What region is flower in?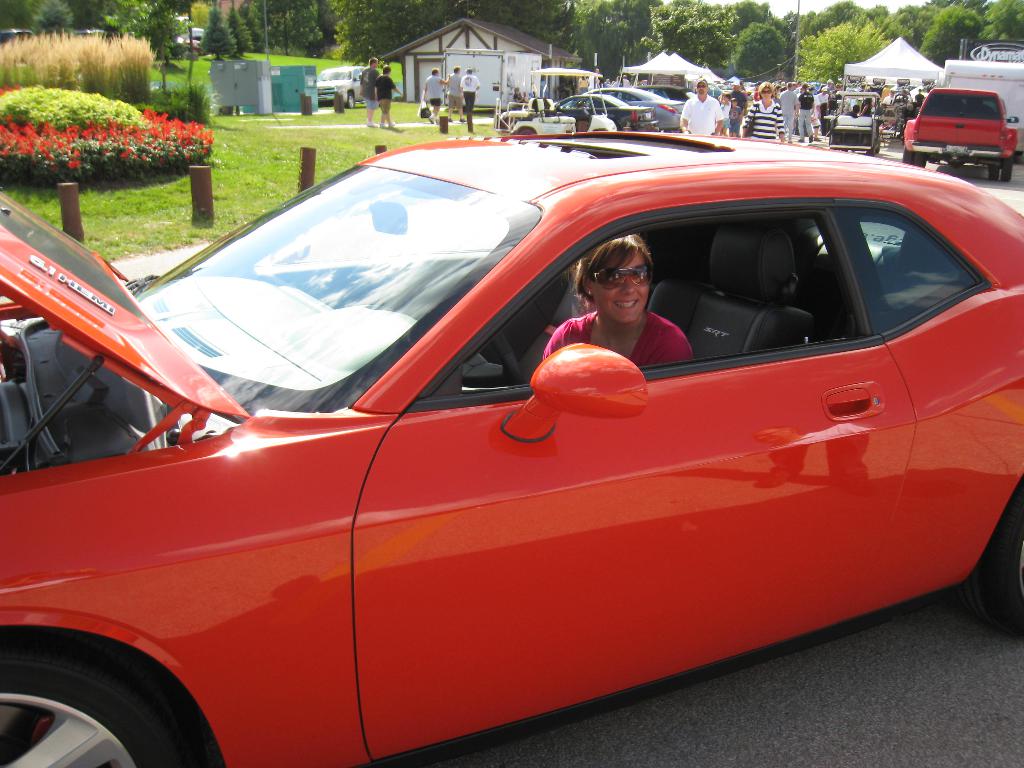
detection(69, 161, 80, 166).
